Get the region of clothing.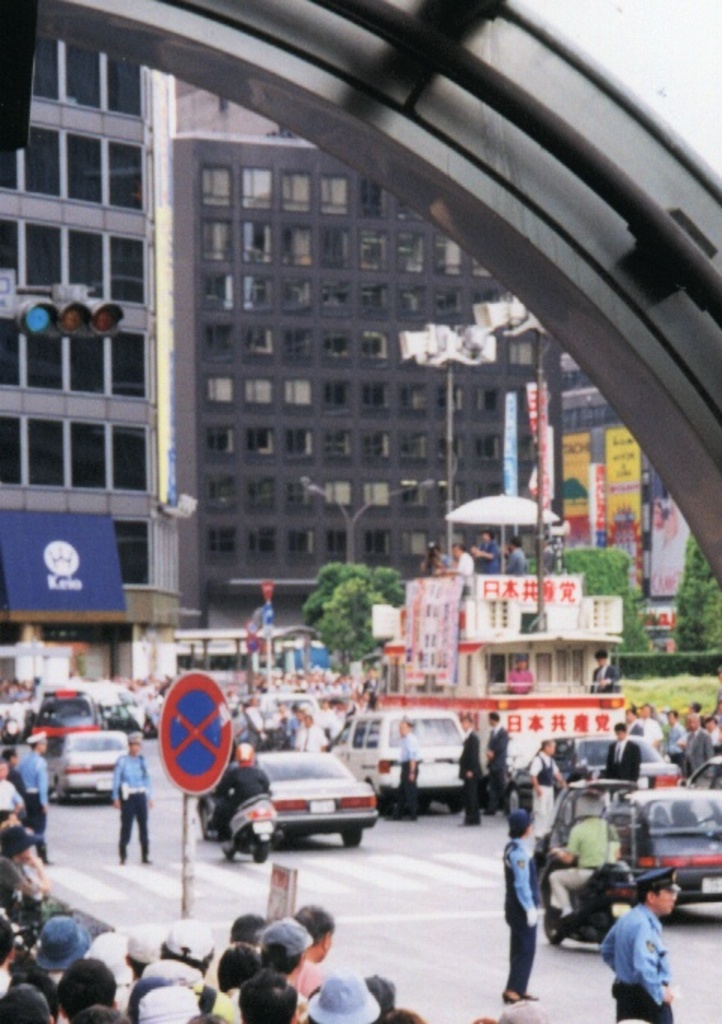
l=504, t=836, r=542, b=998.
